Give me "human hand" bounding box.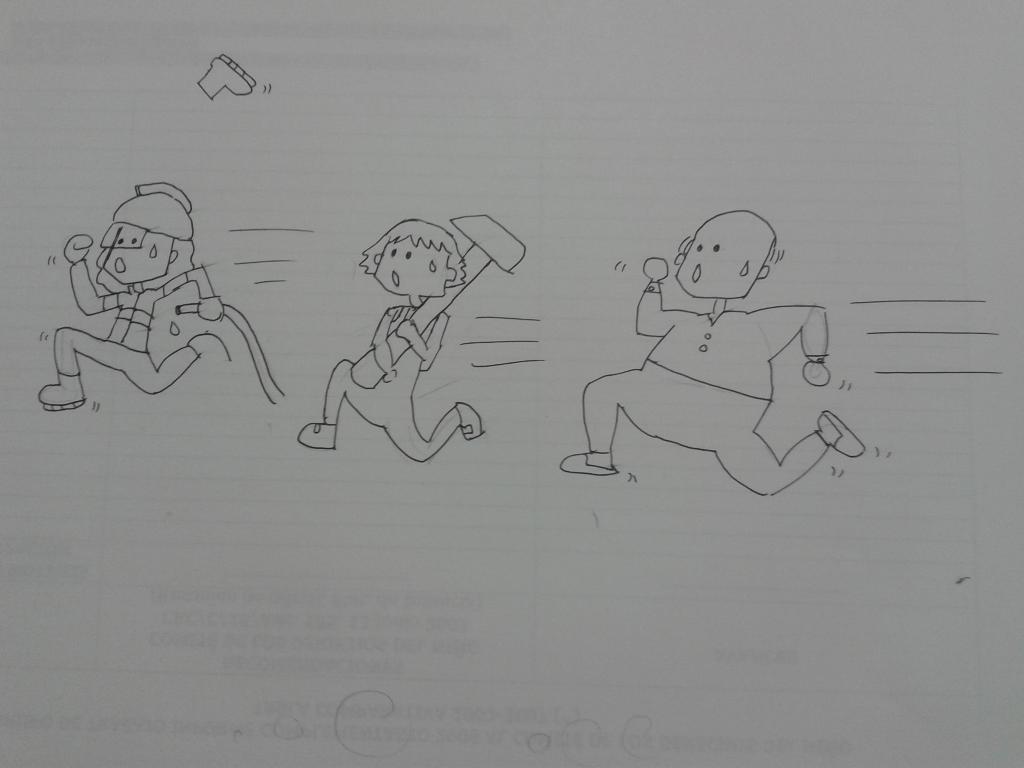
<bbox>797, 360, 833, 385</bbox>.
